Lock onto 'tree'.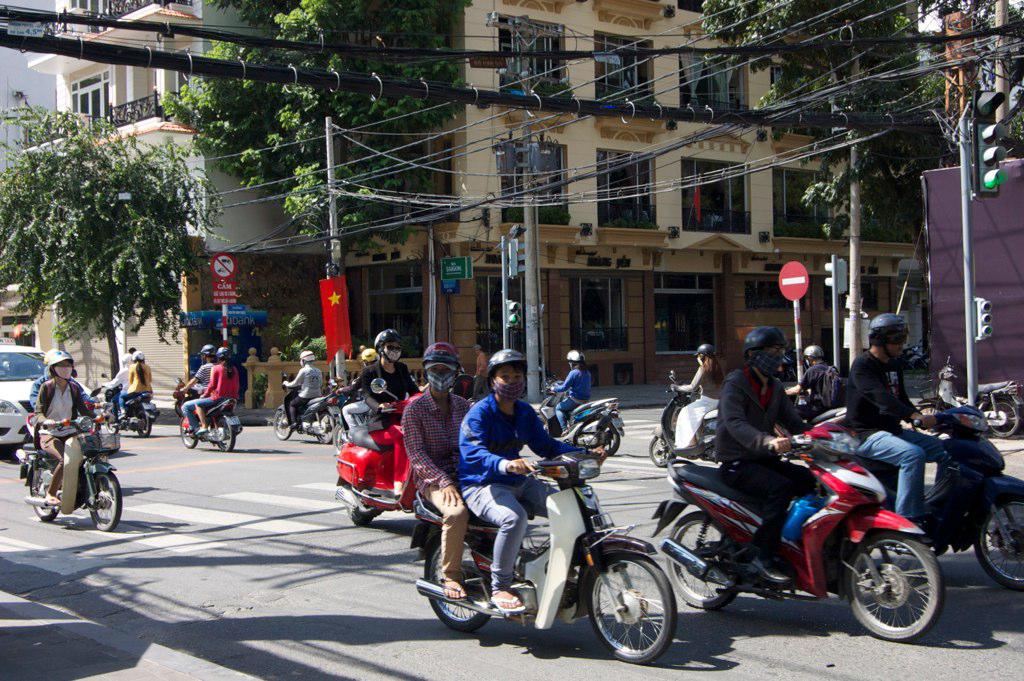
Locked: region(0, 101, 229, 392).
